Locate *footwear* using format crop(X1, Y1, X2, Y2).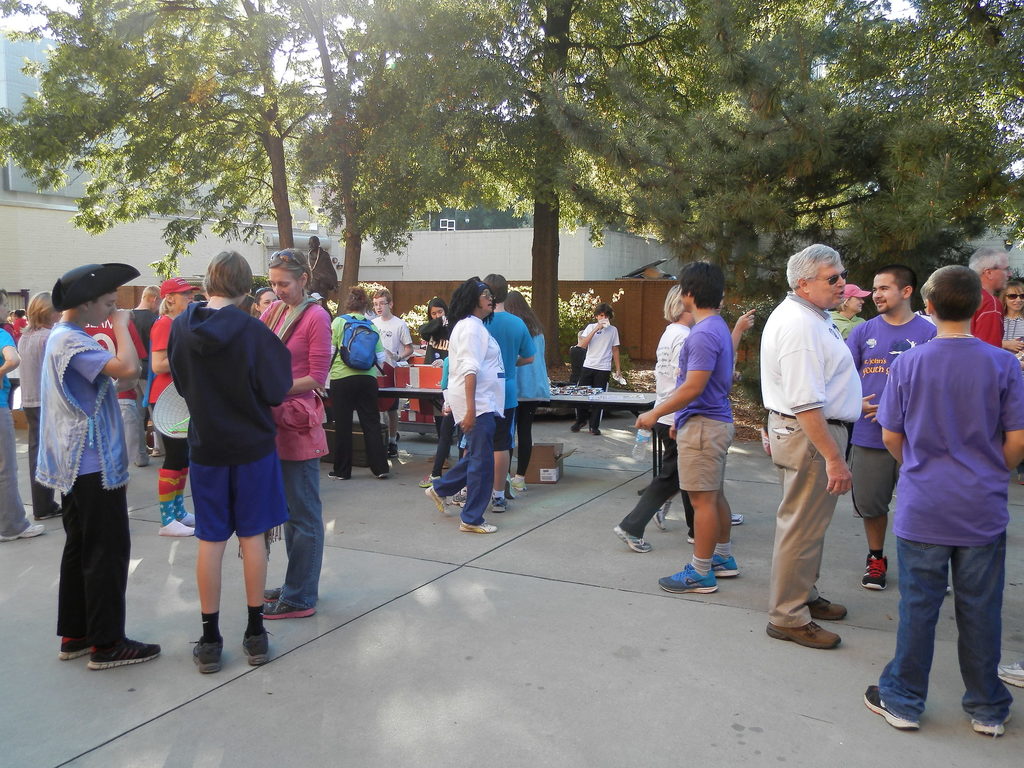
crop(685, 556, 739, 575).
